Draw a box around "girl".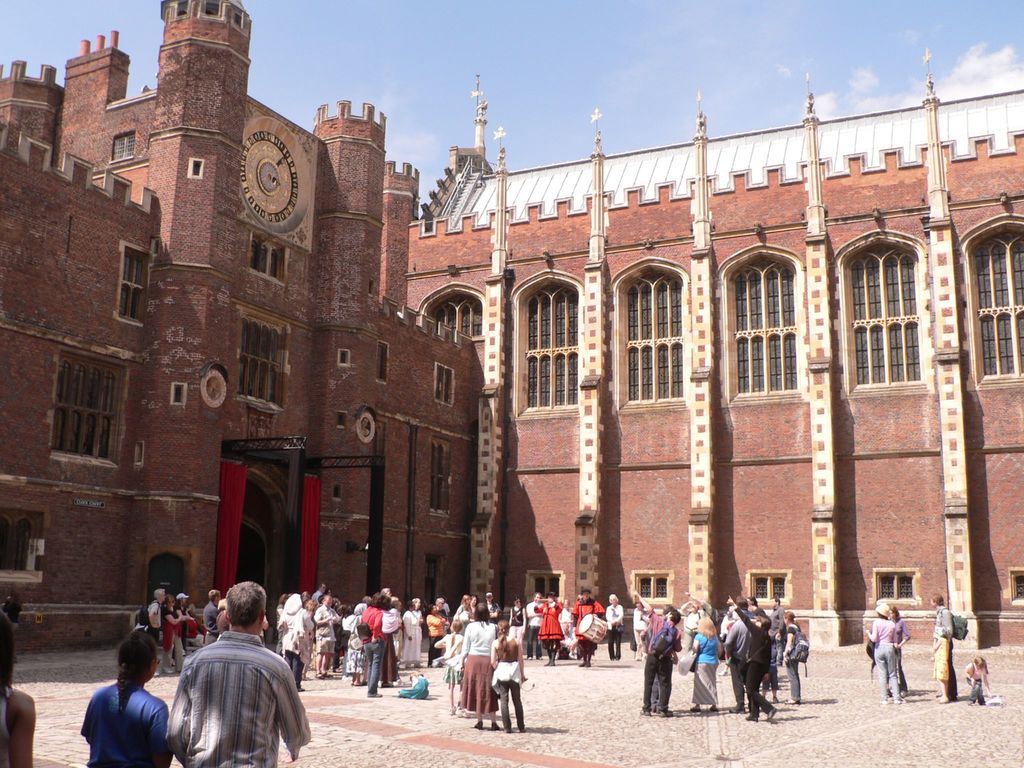
490:619:529:733.
